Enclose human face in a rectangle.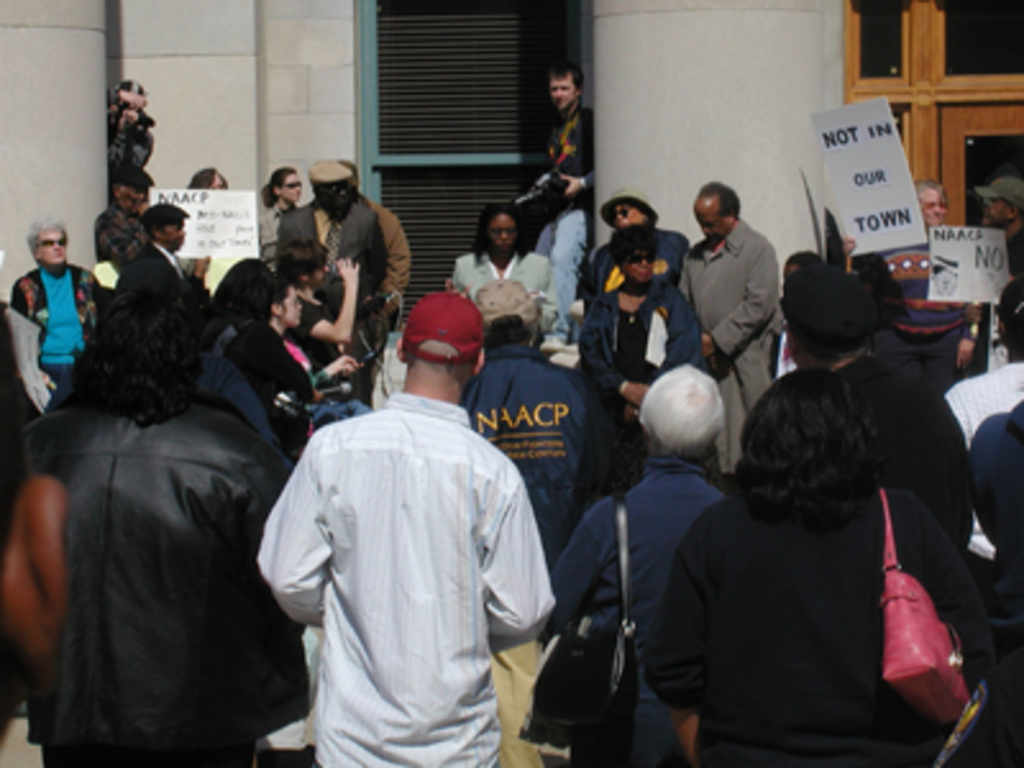
[548, 72, 576, 113].
